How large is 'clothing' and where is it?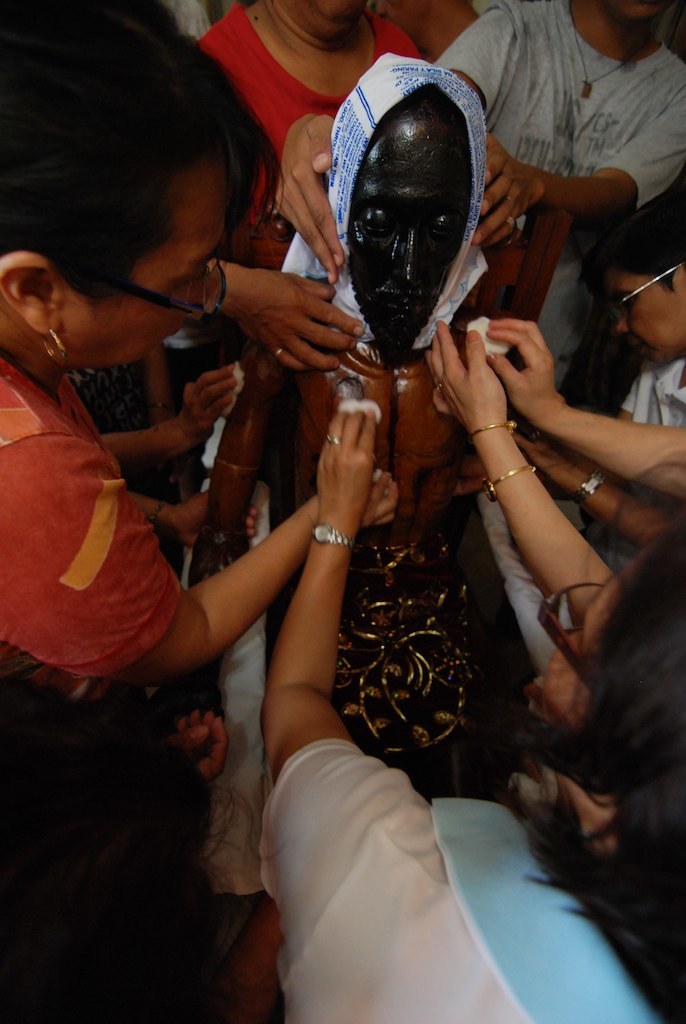
Bounding box: (x1=246, y1=734, x2=685, y2=1023).
